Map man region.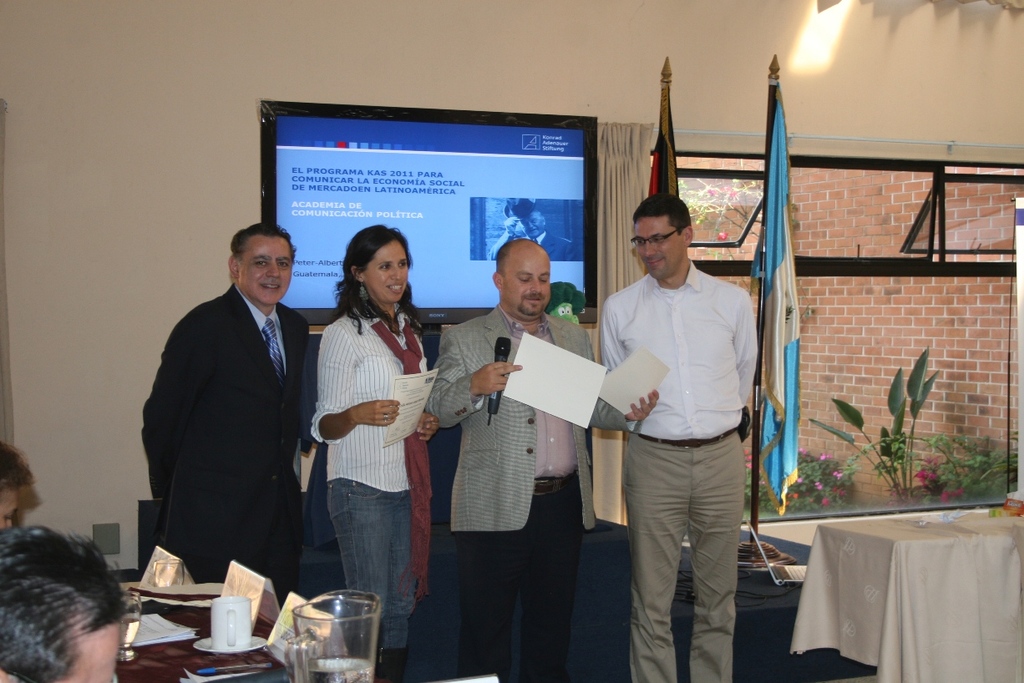
Mapped to {"x1": 139, "y1": 220, "x2": 313, "y2": 608}.
